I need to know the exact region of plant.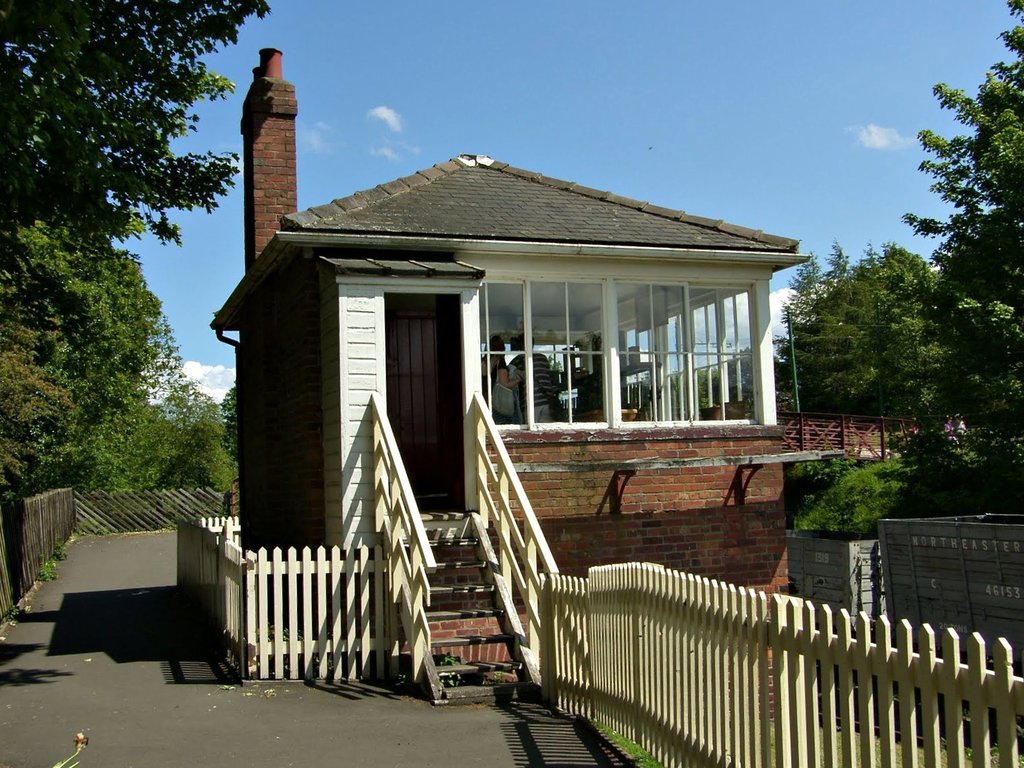
Region: 83,520,109,535.
